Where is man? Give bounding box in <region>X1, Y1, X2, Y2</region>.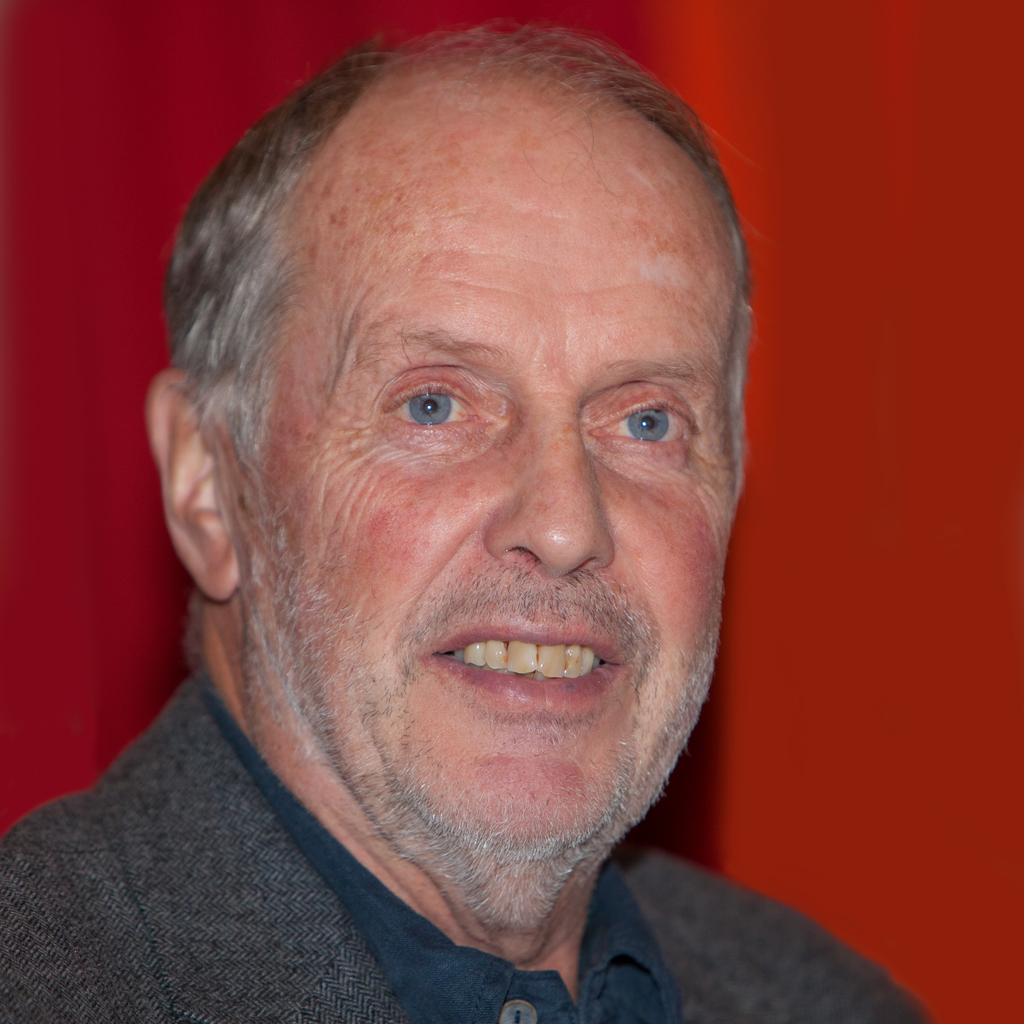
<region>13, 20, 913, 1023</region>.
